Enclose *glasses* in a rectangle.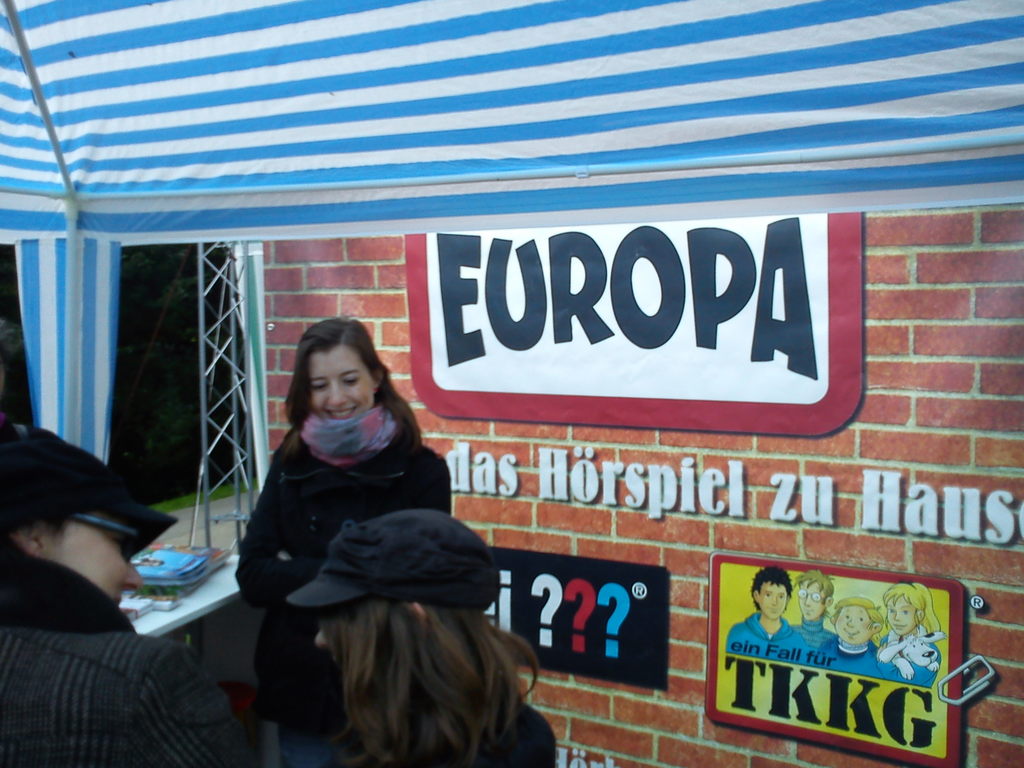
(left=75, top=508, right=143, bottom=564).
